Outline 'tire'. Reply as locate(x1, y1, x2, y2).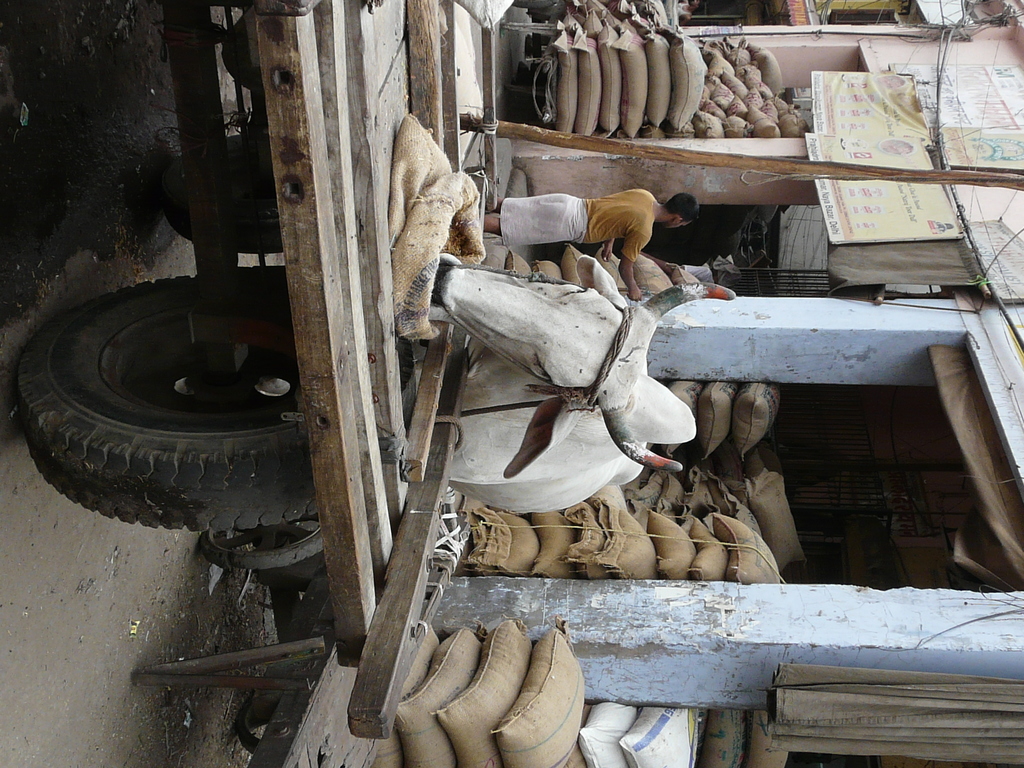
locate(237, 687, 327, 760).
